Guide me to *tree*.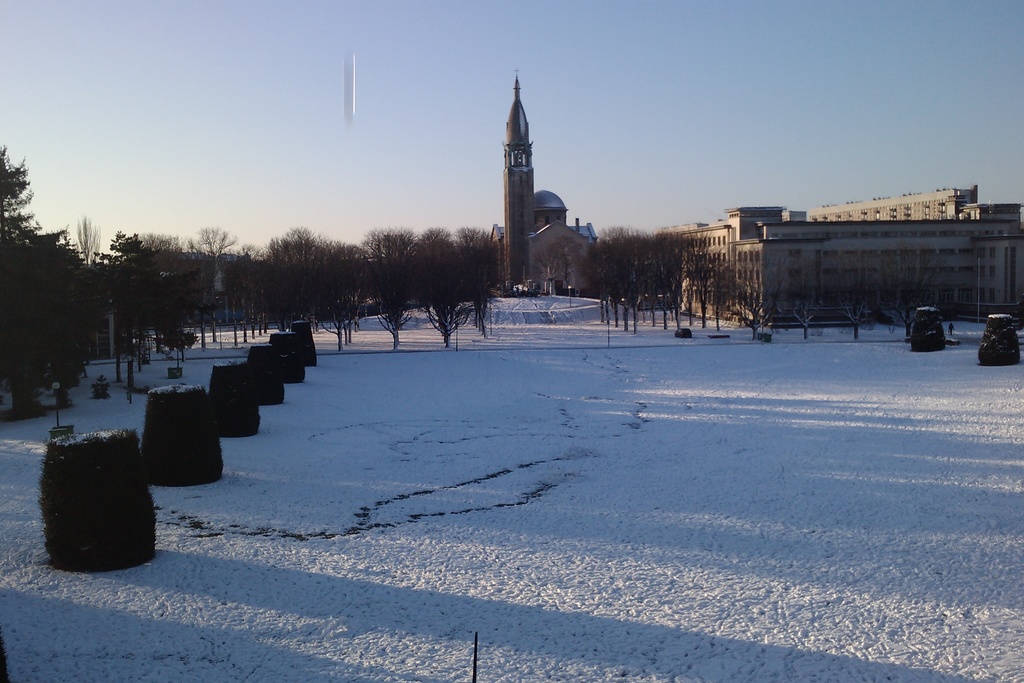
Guidance: 787,254,828,340.
